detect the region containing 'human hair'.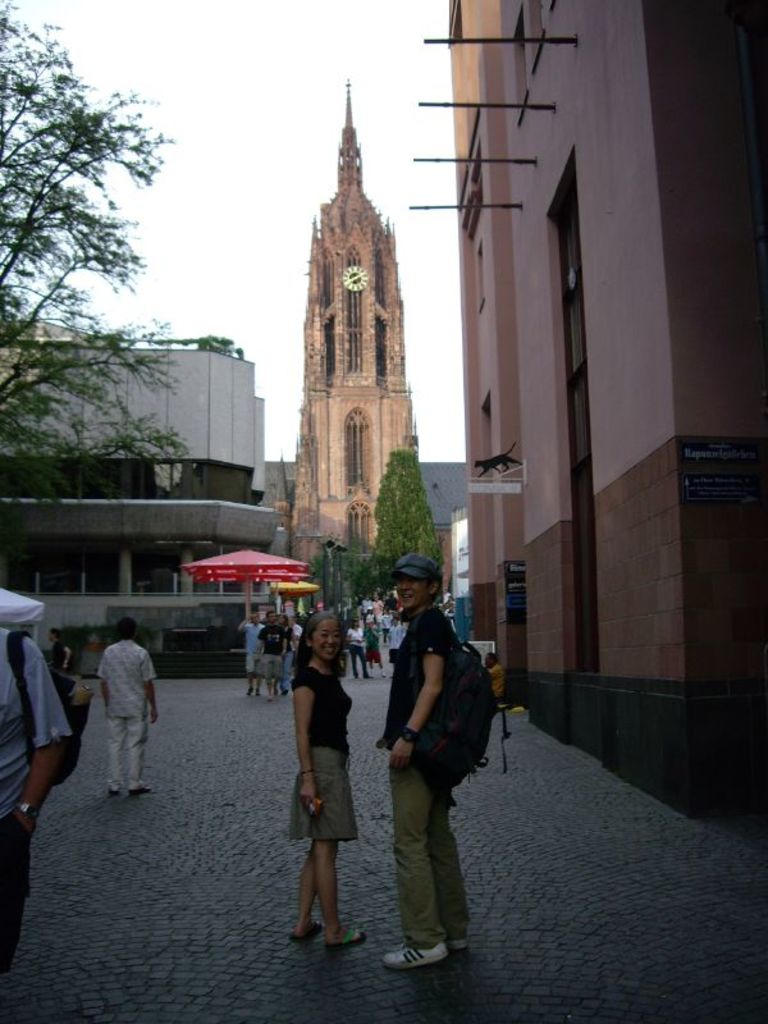
detection(430, 573, 444, 600).
